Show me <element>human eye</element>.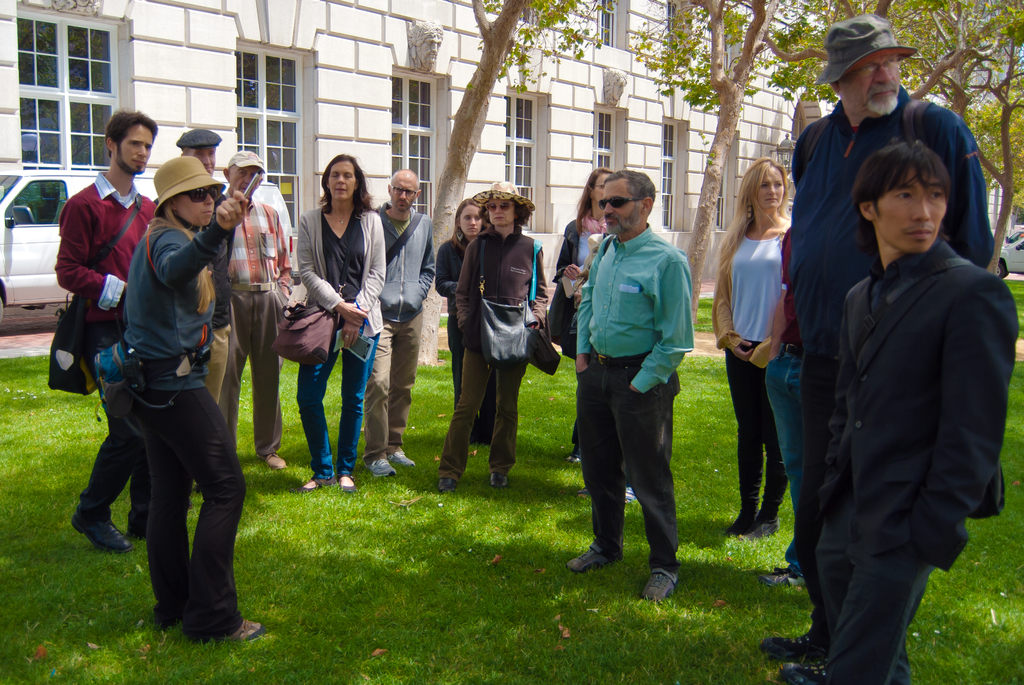
<element>human eye</element> is here: select_region(345, 173, 353, 178).
